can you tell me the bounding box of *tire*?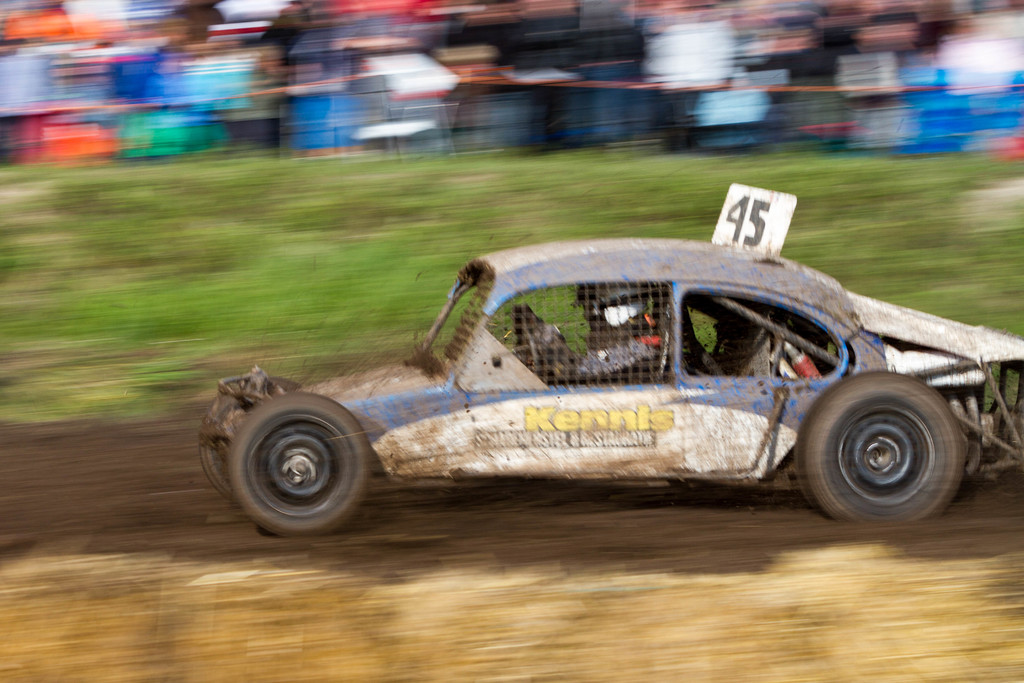
left=801, top=374, right=975, bottom=519.
